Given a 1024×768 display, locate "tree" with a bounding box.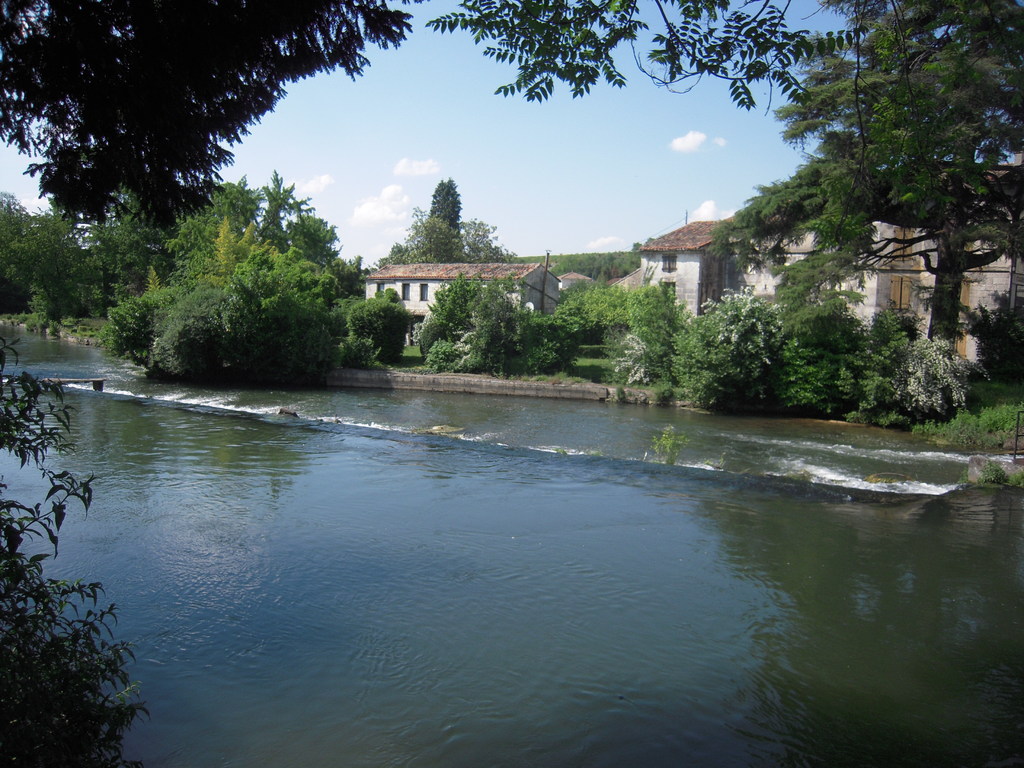
Located: 338/285/422/373.
